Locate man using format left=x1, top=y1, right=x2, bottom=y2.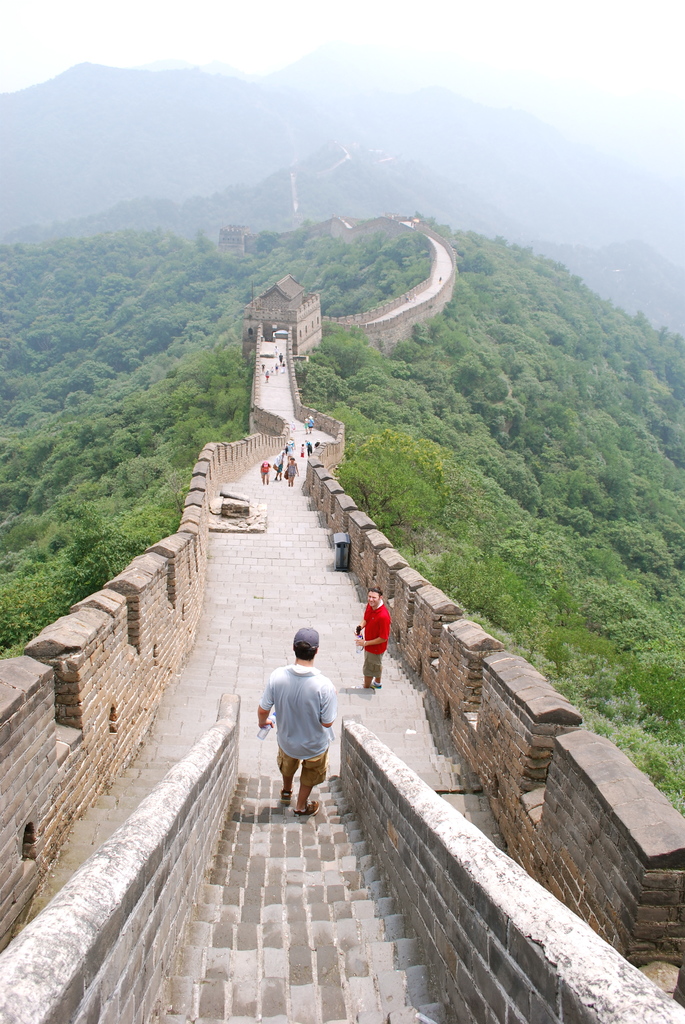
left=307, top=415, right=314, bottom=433.
